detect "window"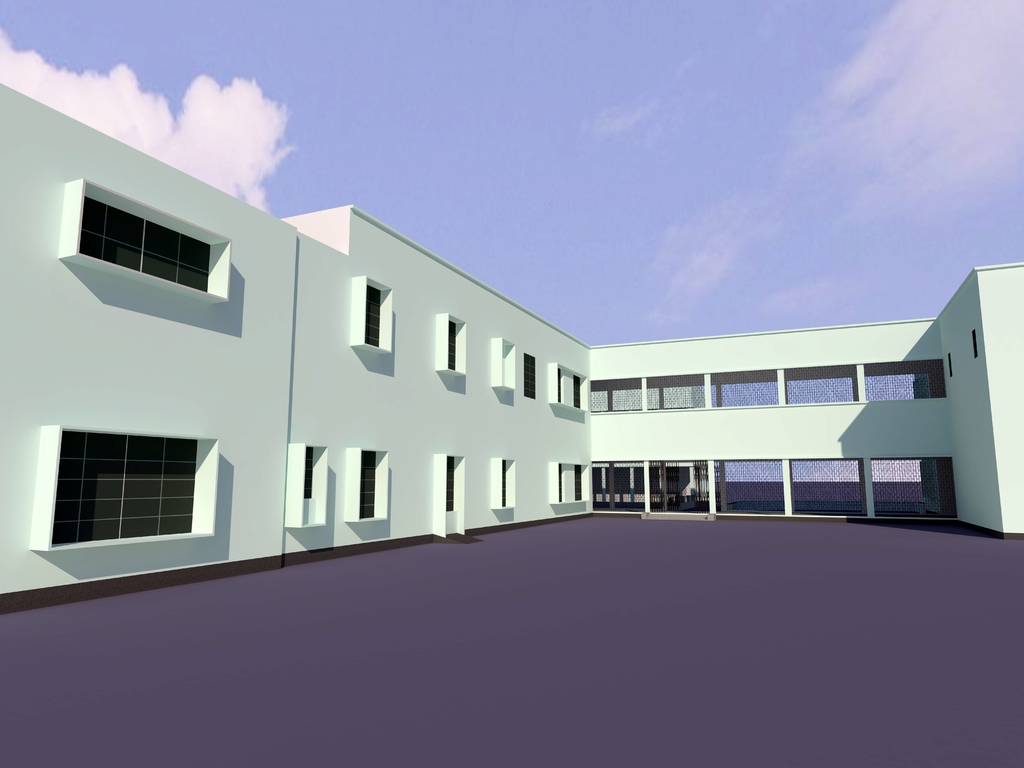
56, 180, 234, 301
